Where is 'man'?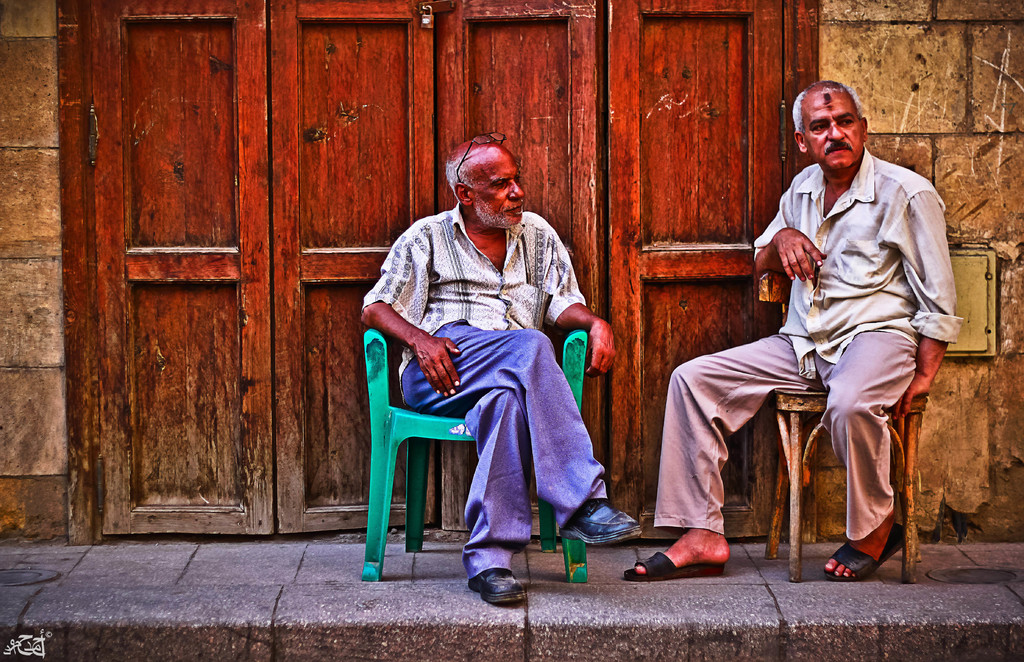
{"x1": 358, "y1": 138, "x2": 643, "y2": 605}.
